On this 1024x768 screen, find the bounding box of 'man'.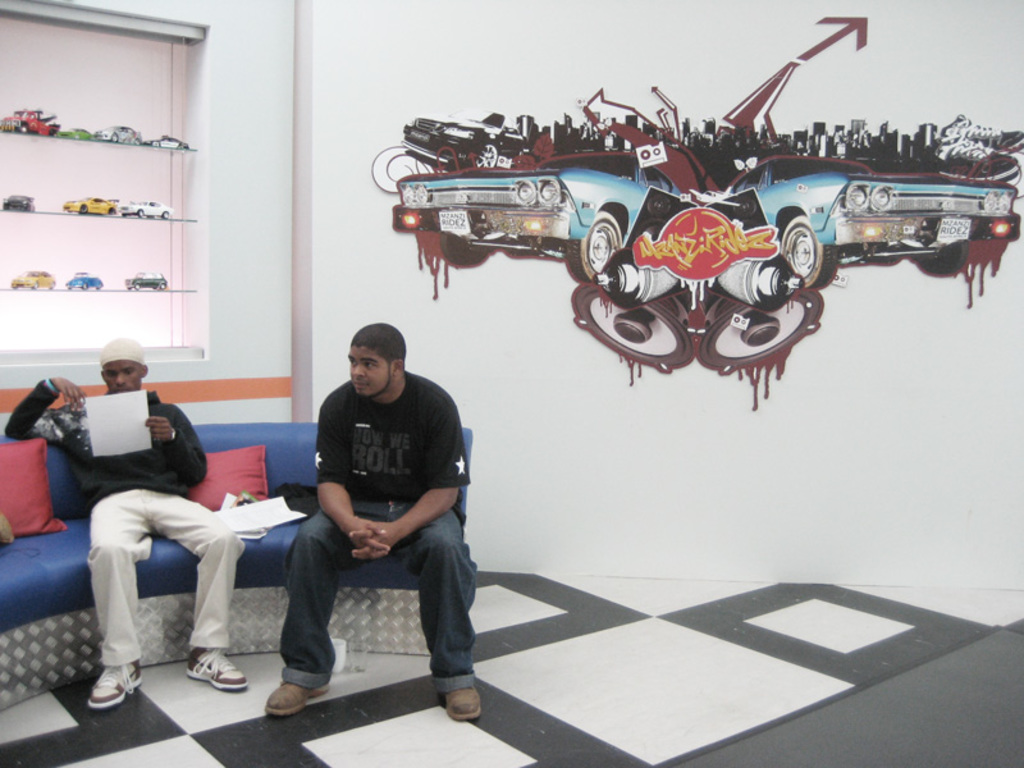
Bounding box: <bbox>280, 310, 474, 695</bbox>.
